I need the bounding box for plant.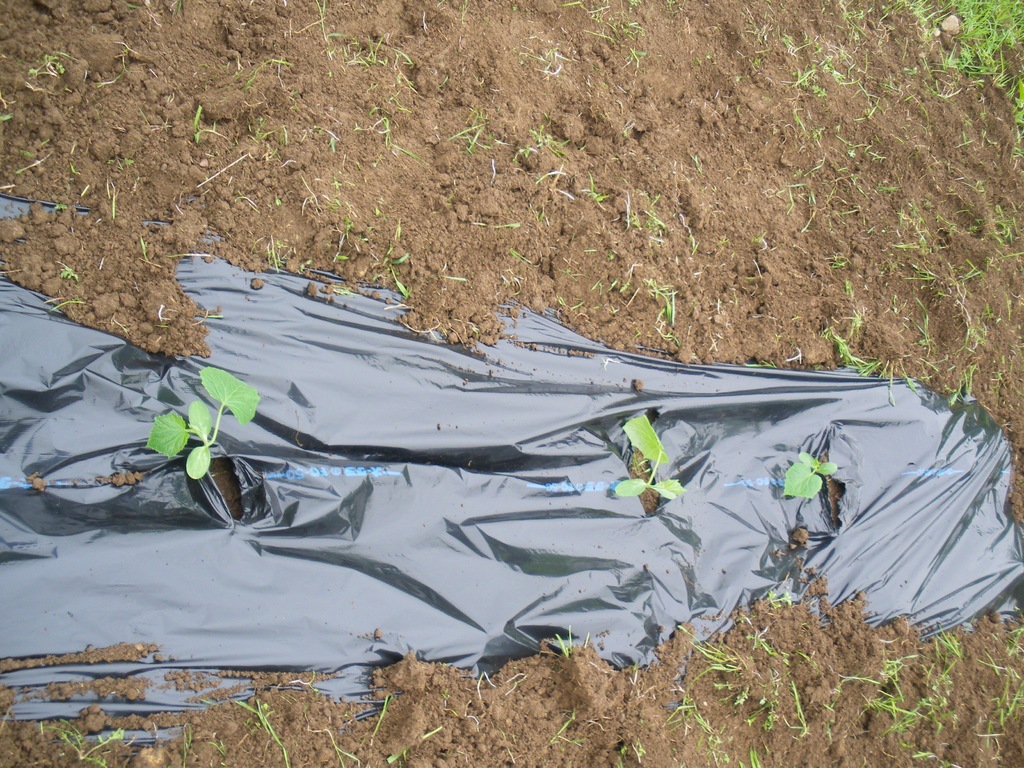
Here it is: rect(829, 124, 842, 139).
